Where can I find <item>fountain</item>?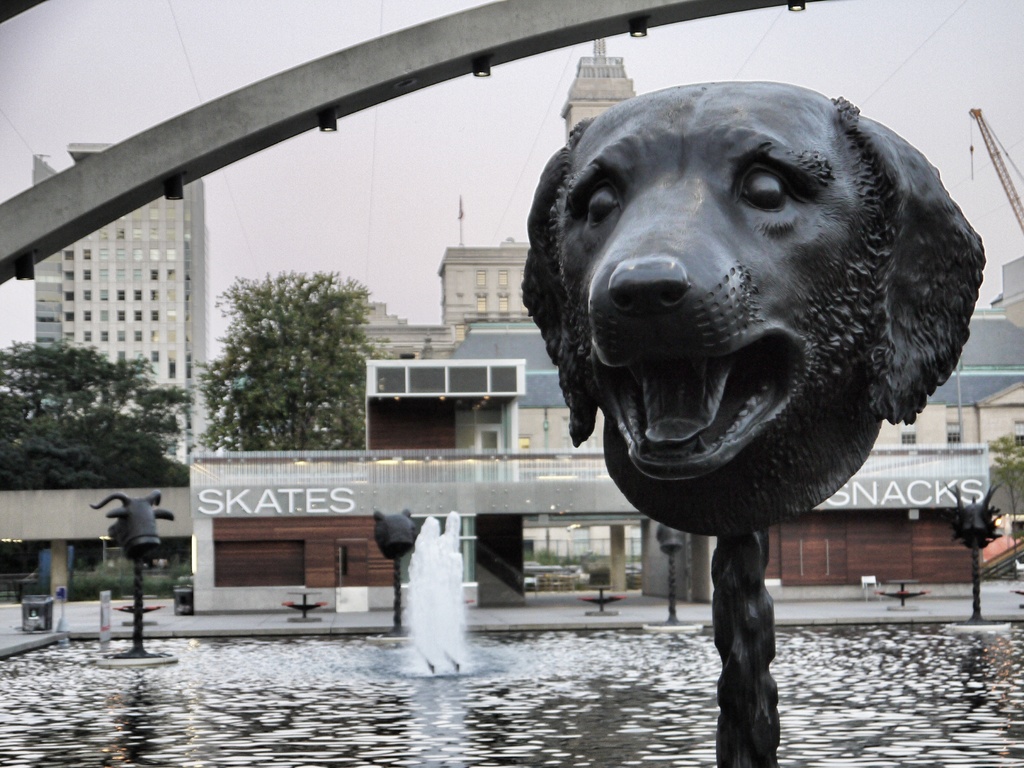
You can find it at pyautogui.locateOnScreen(372, 508, 494, 685).
